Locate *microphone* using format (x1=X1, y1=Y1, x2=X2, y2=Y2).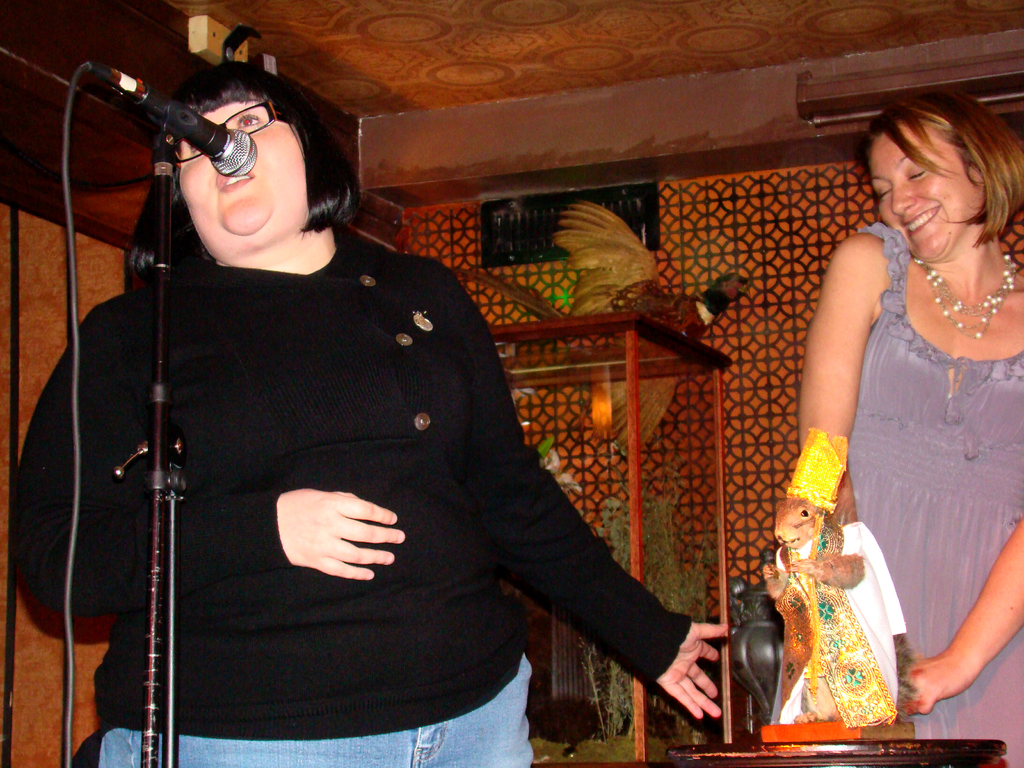
(x1=90, y1=61, x2=263, y2=172).
